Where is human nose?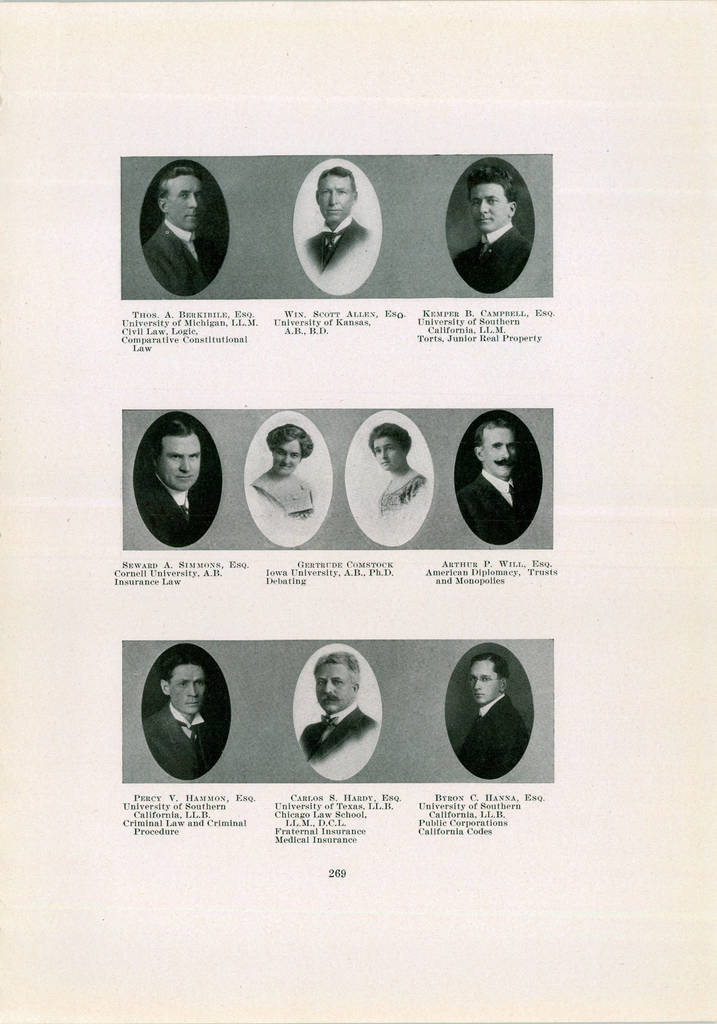
(x1=279, y1=452, x2=290, y2=465).
